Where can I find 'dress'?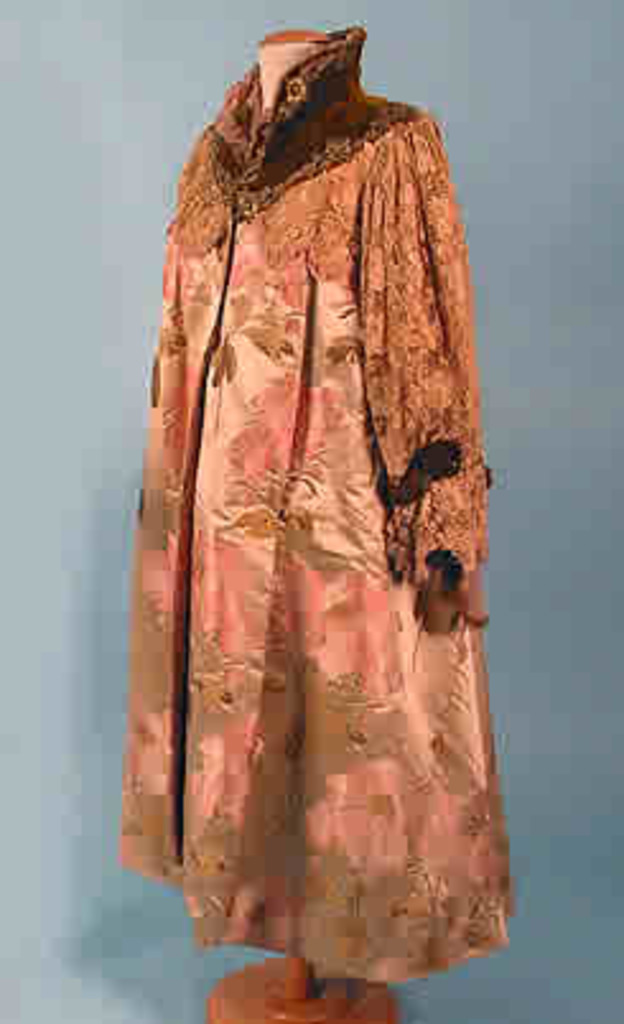
You can find it at 117/20/520/993.
